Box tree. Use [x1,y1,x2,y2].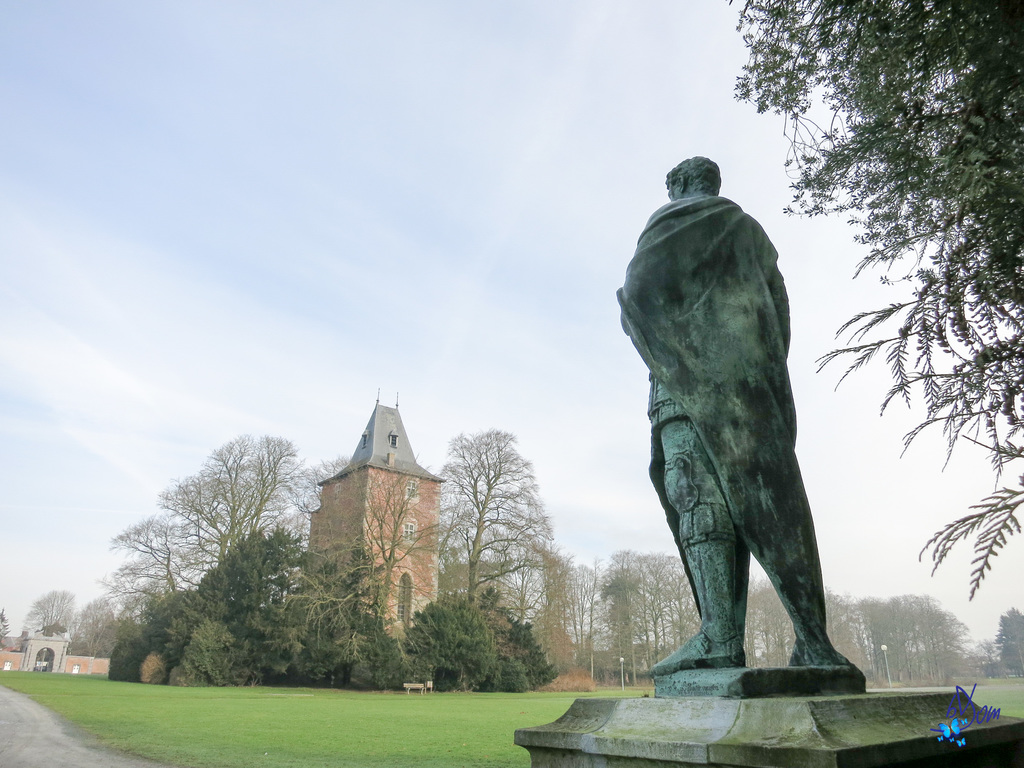
[422,596,493,692].
